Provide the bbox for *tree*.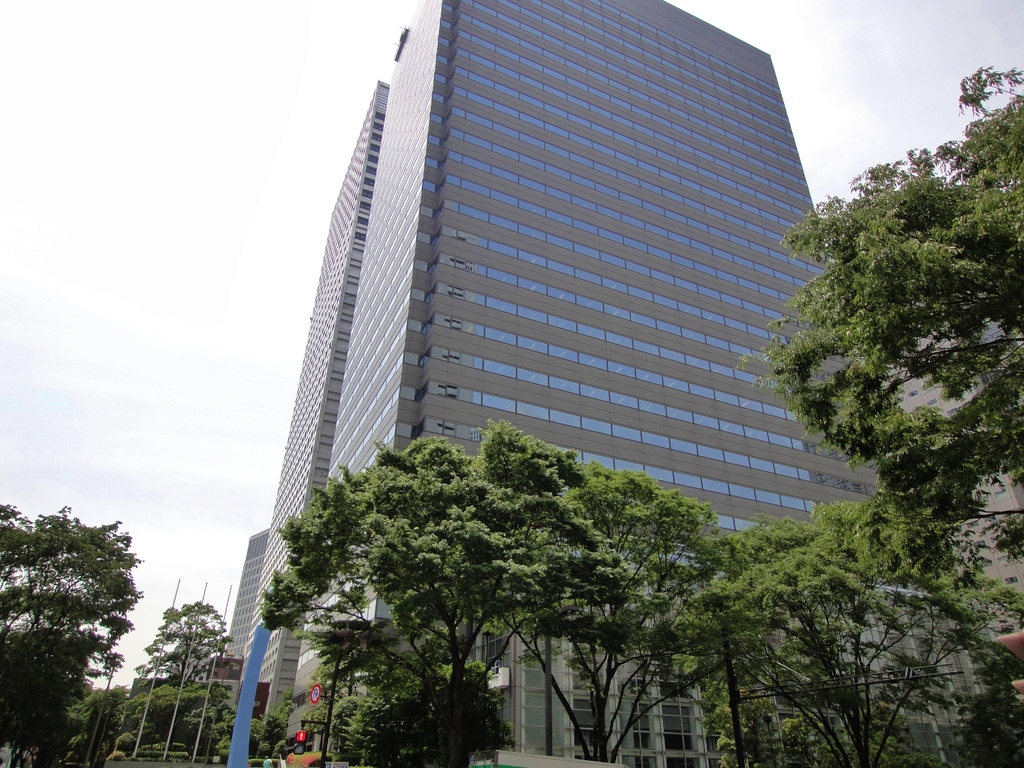
<region>735, 67, 1023, 560</region>.
